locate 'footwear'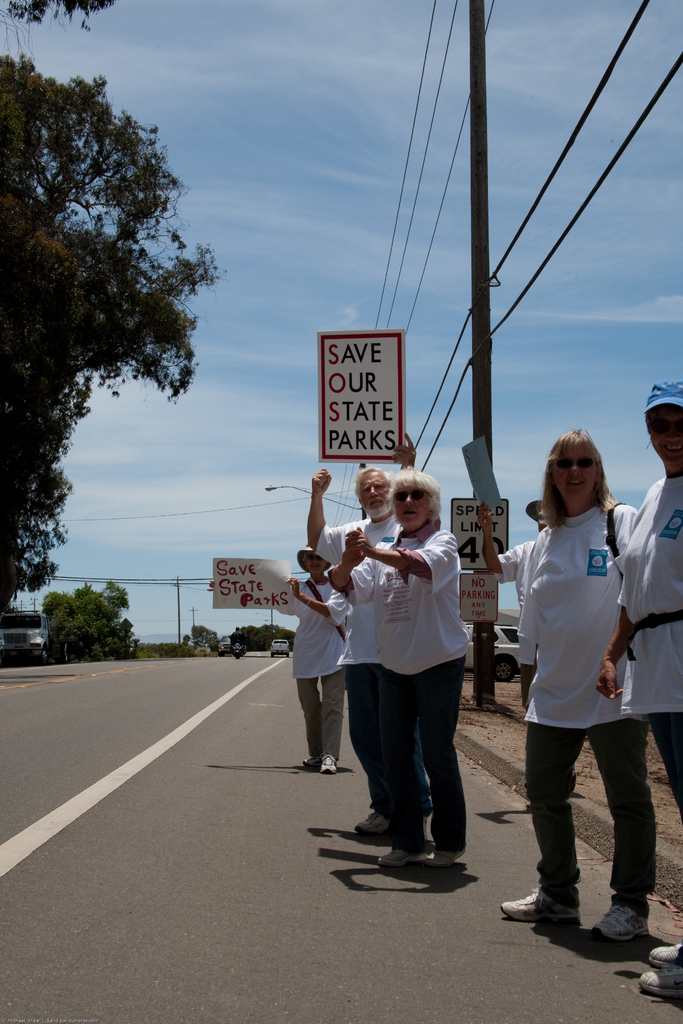
{"left": 642, "top": 966, "right": 682, "bottom": 1001}
